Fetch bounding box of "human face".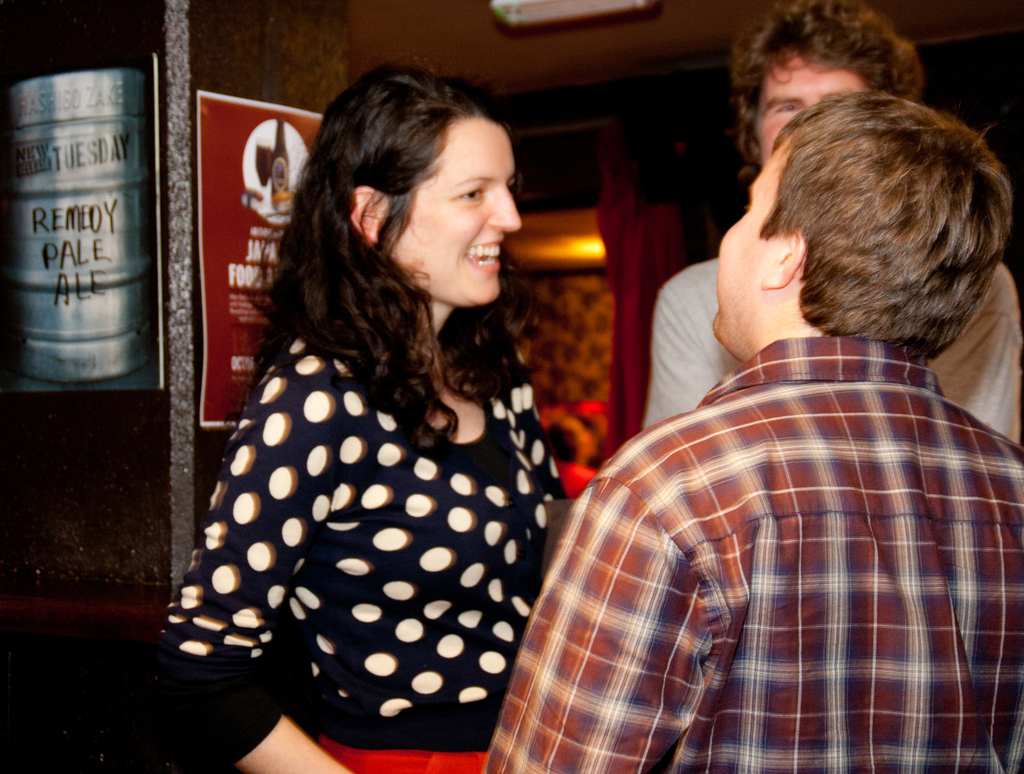
Bbox: 391/118/520/303.
